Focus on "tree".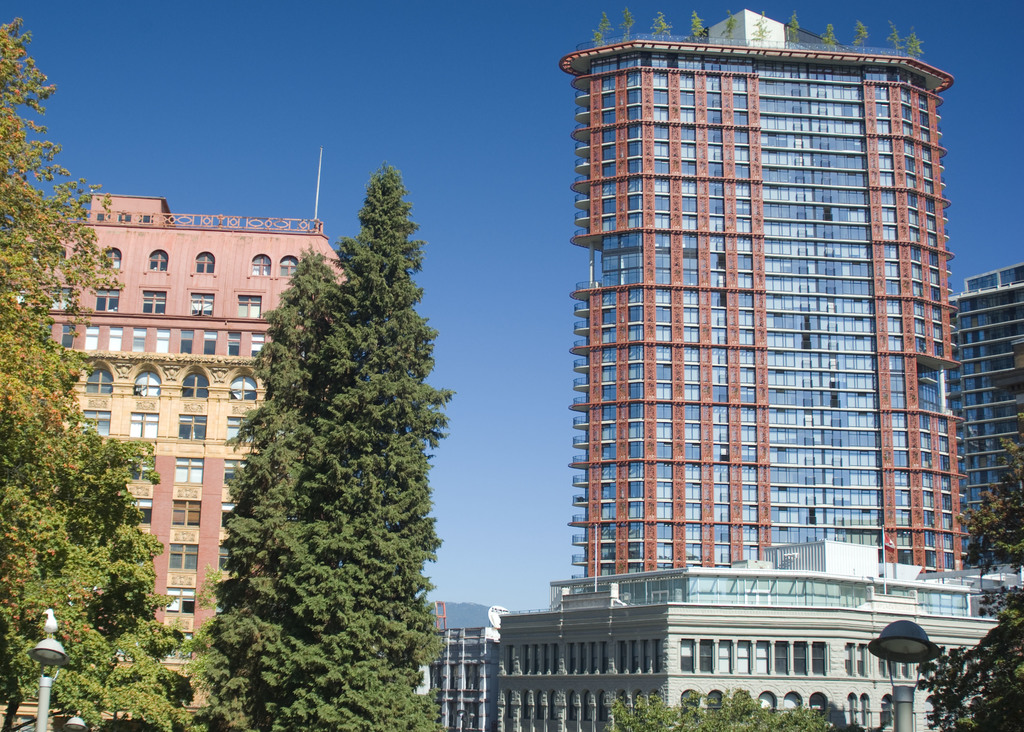
Focused at bbox=[915, 388, 1023, 690].
